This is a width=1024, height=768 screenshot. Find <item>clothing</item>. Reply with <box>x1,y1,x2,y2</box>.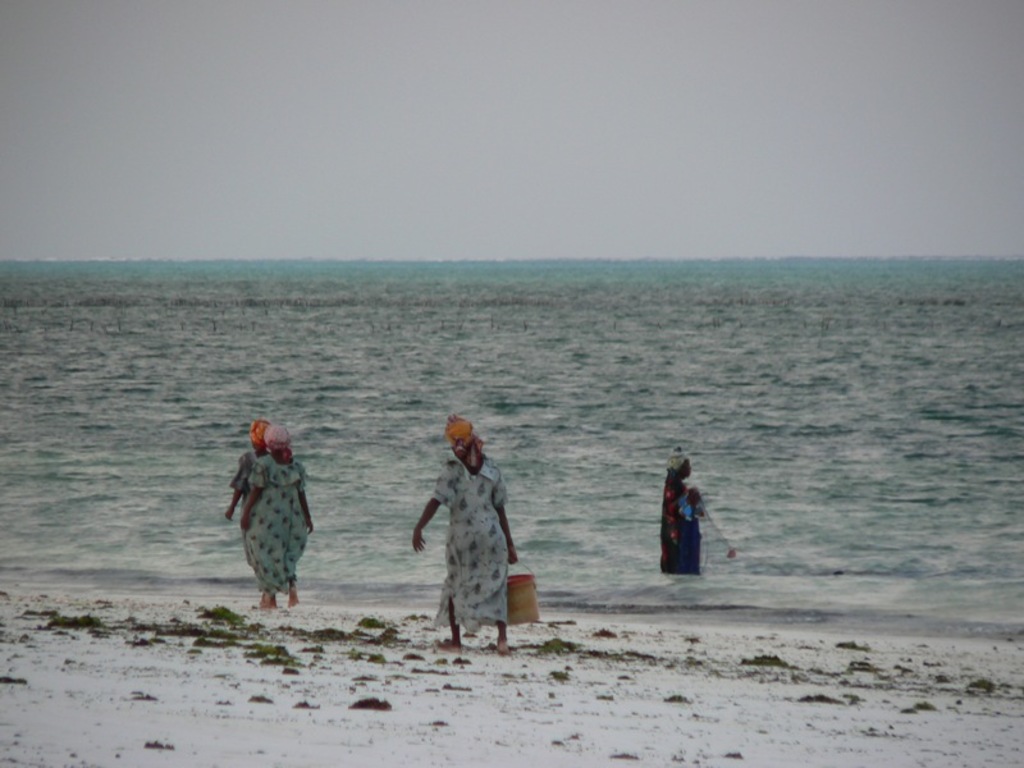
<box>244,454,307,595</box>.
